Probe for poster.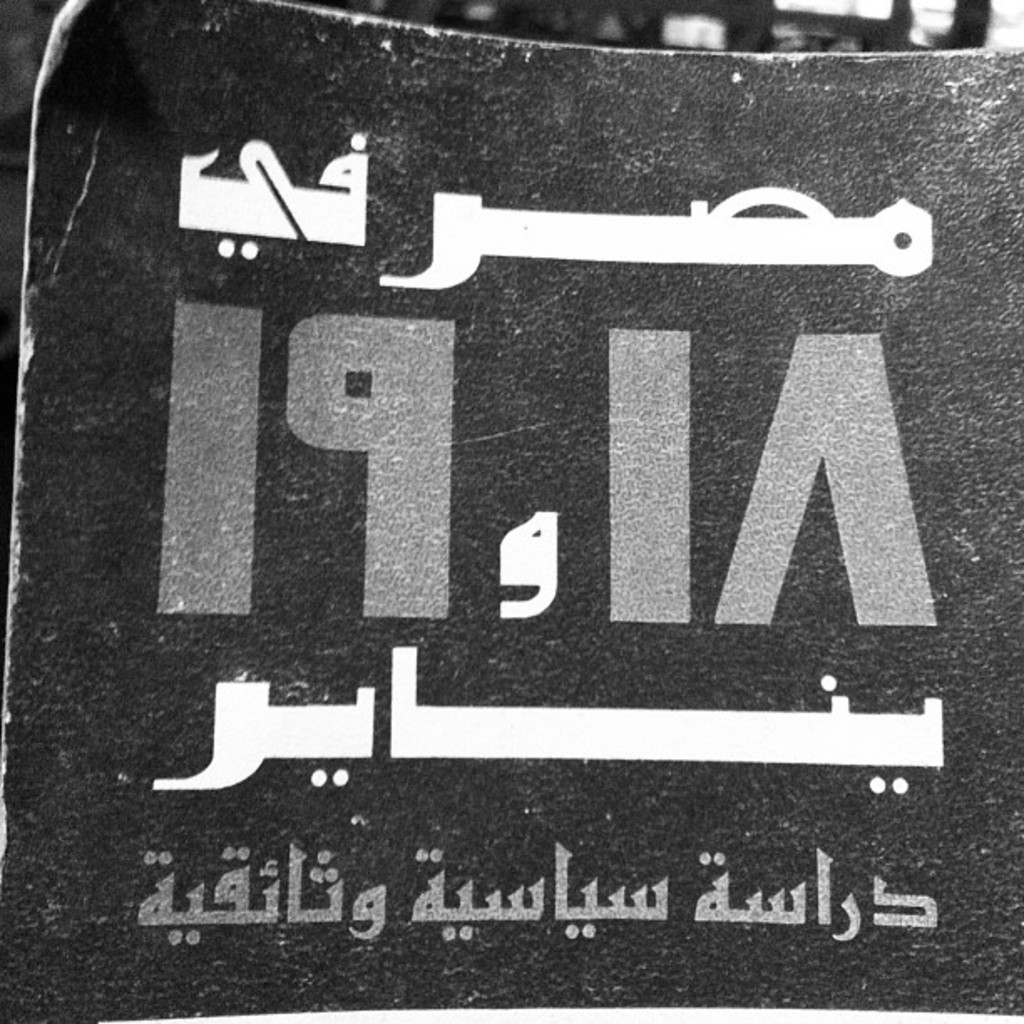
Probe result: bbox=(0, 2, 1022, 1022).
